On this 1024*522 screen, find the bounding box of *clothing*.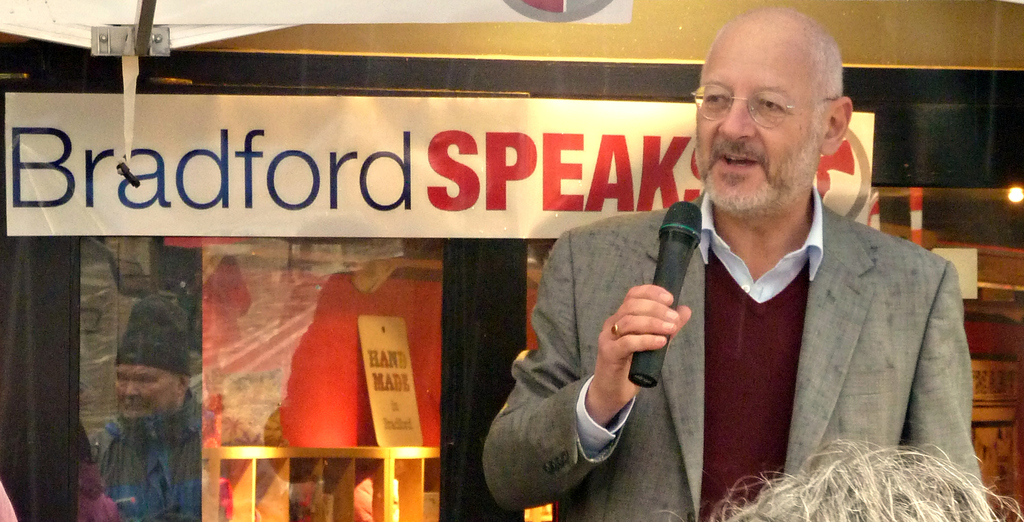
Bounding box: (left=475, top=191, right=963, bottom=521).
